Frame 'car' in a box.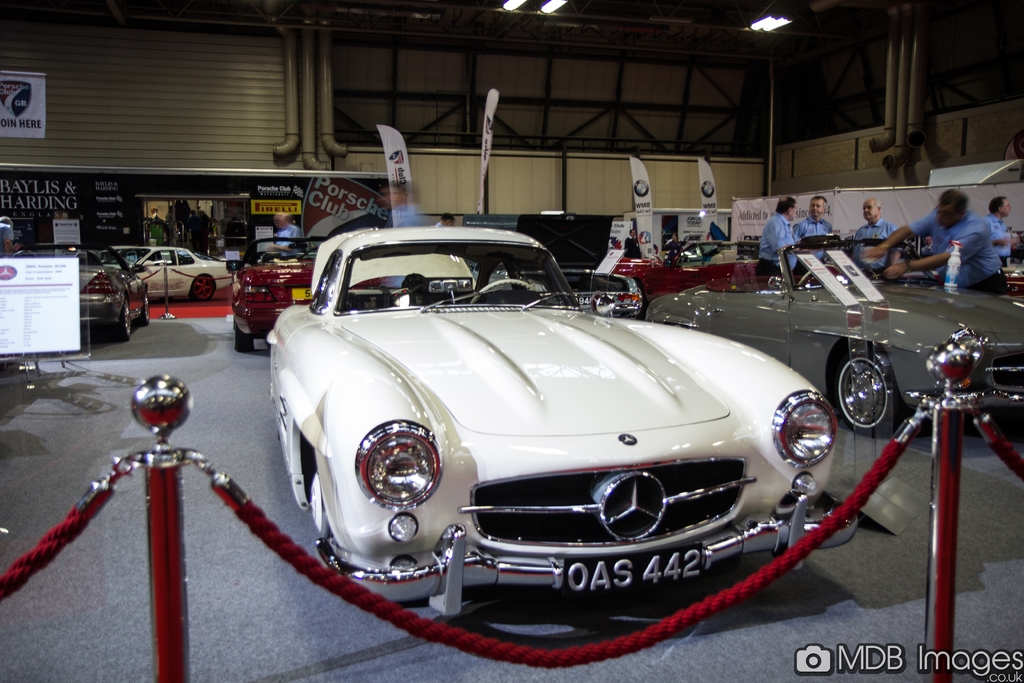
pyautogui.locateOnScreen(1, 235, 163, 356).
